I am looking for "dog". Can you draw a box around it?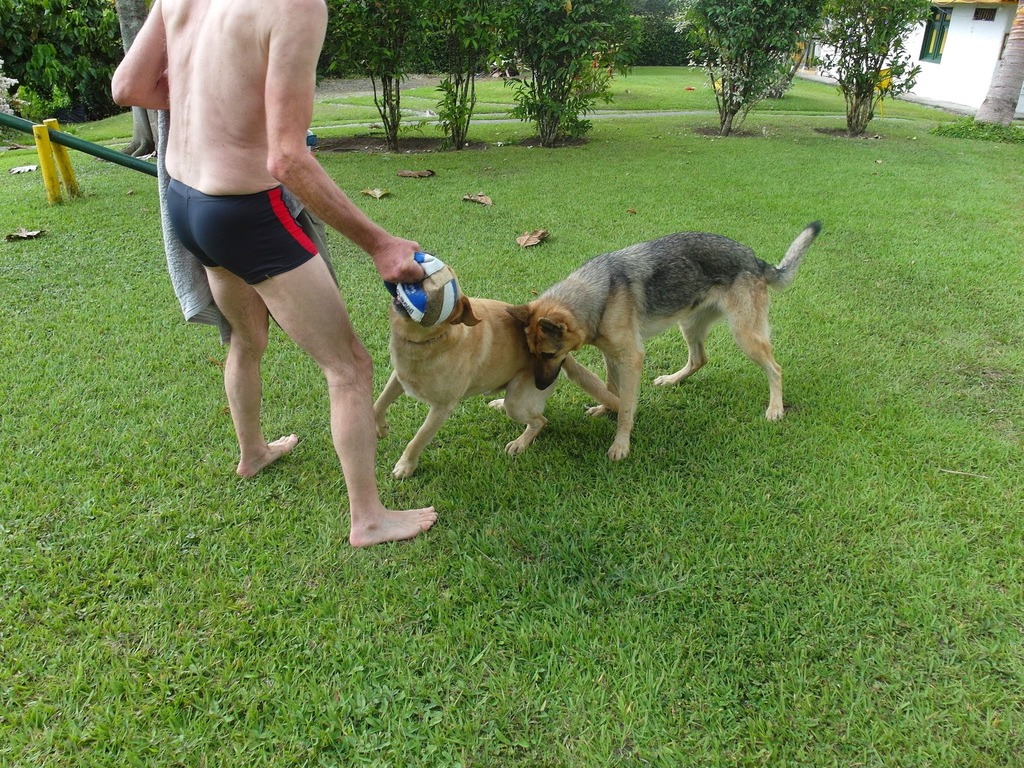
Sure, the bounding box is (507,223,824,465).
